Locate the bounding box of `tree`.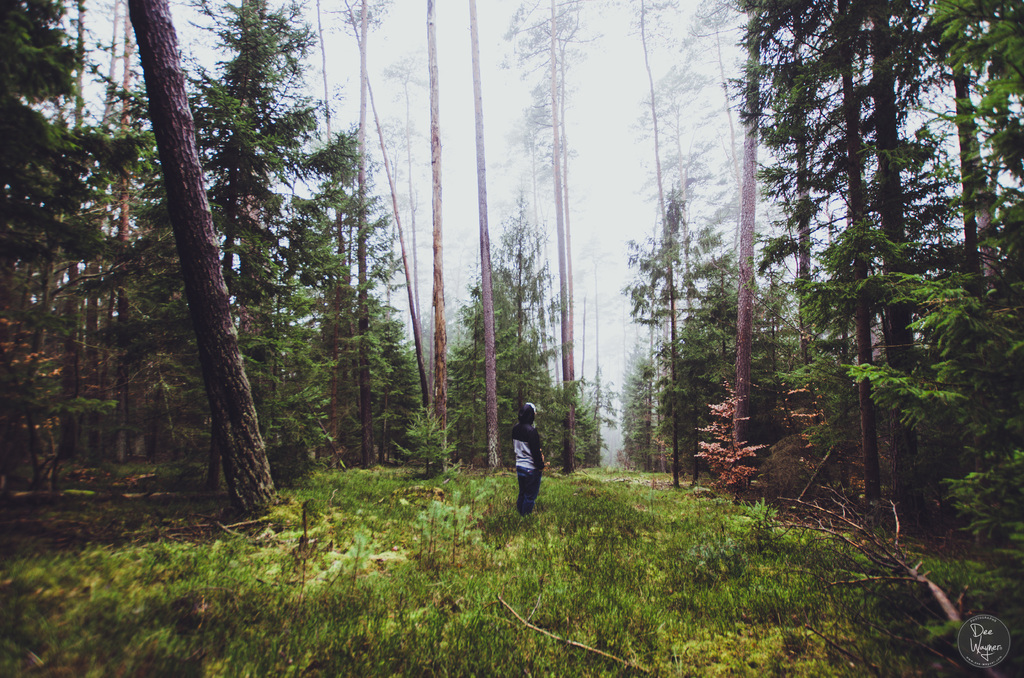
Bounding box: crop(186, 0, 342, 487).
